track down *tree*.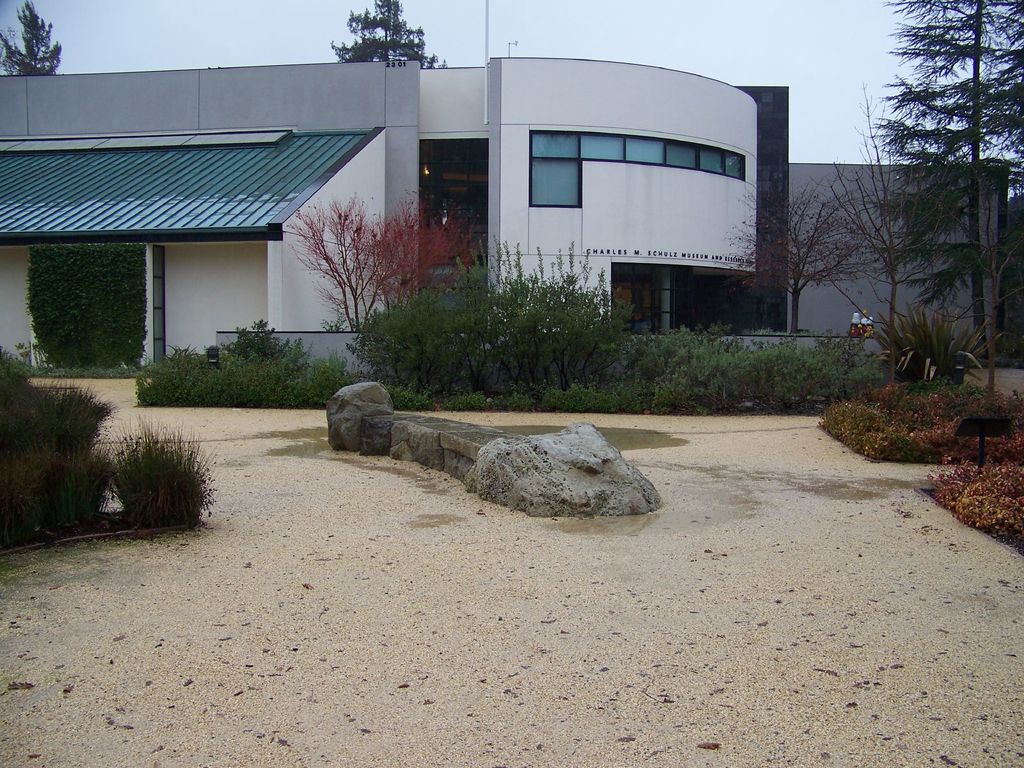
Tracked to [3,1,61,77].
